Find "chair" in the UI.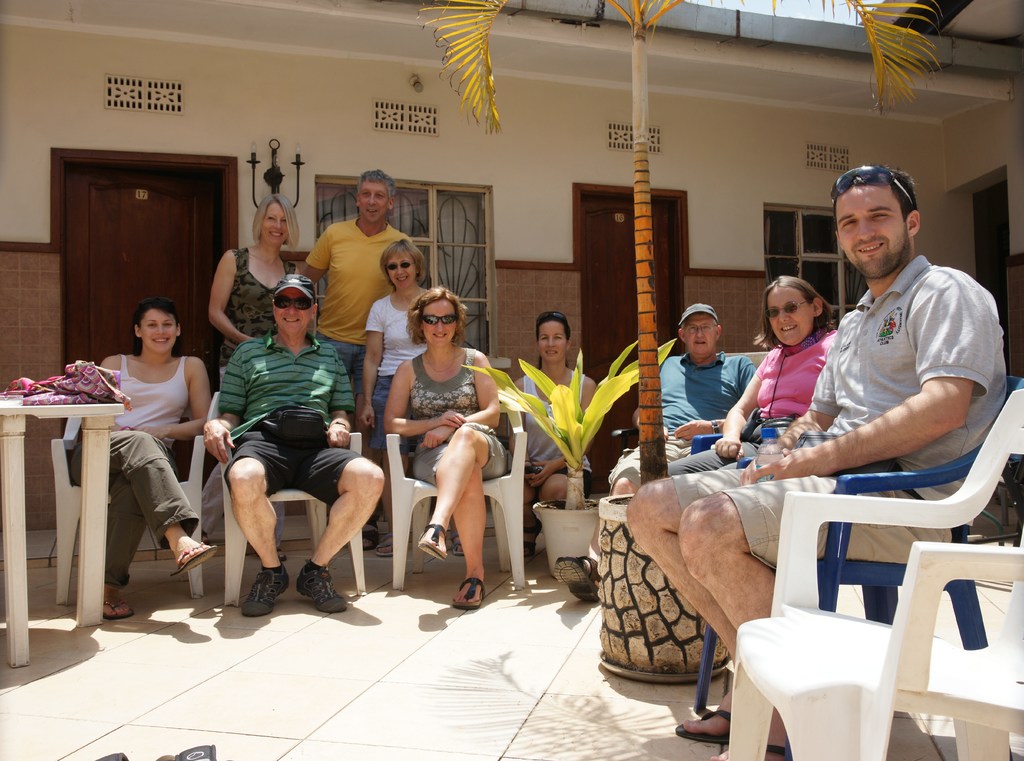
UI element at x1=49 y1=386 x2=222 y2=607.
